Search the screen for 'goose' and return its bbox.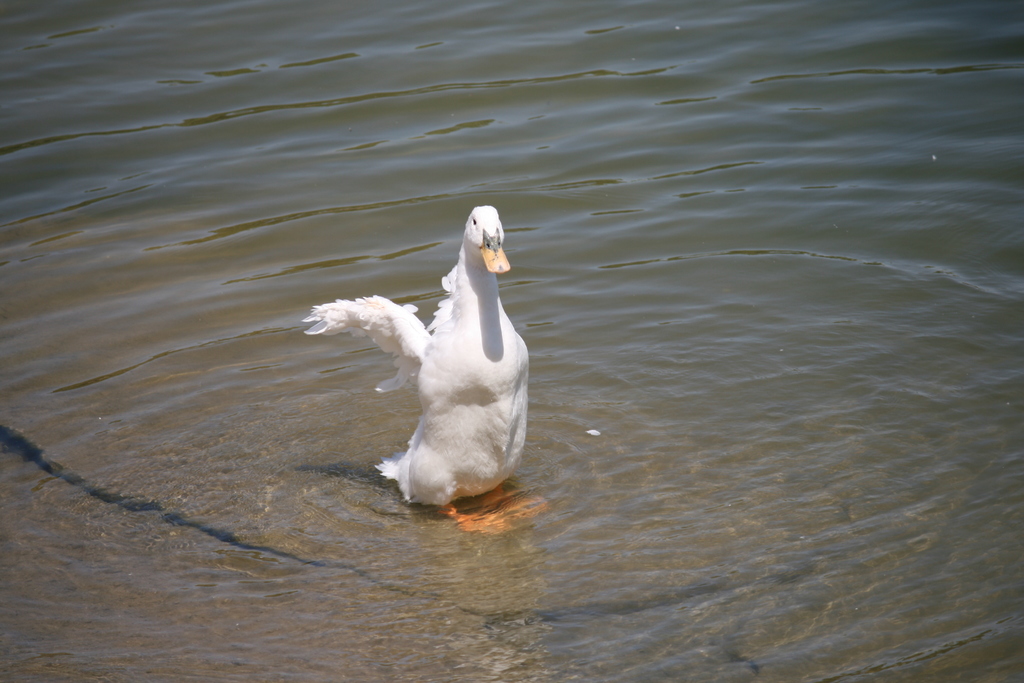
Found: <region>314, 196, 552, 518</region>.
